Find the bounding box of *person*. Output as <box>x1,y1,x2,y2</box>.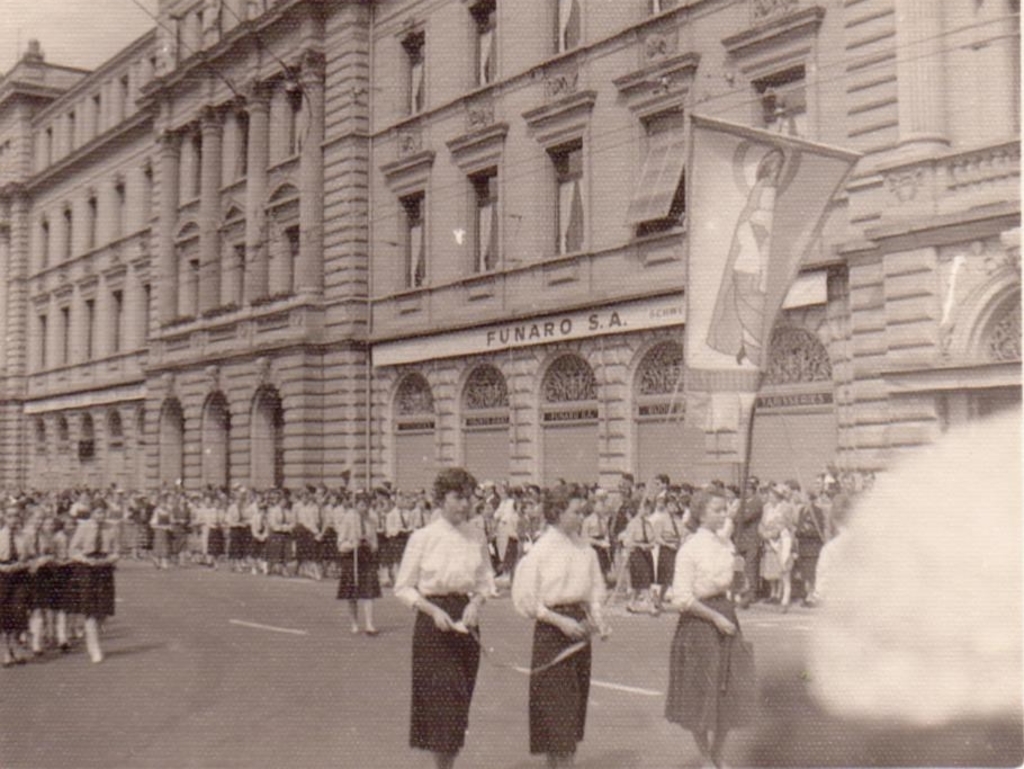
<box>0,493,26,667</box>.
